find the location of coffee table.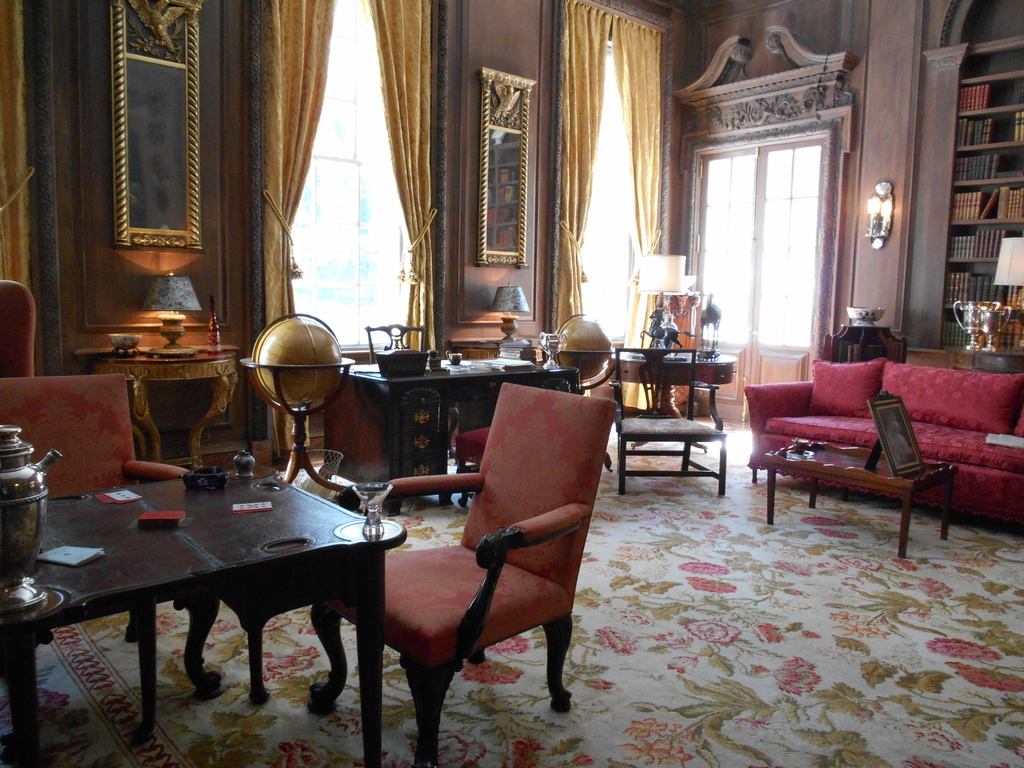
Location: l=763, t=451, r=960, b=558.
